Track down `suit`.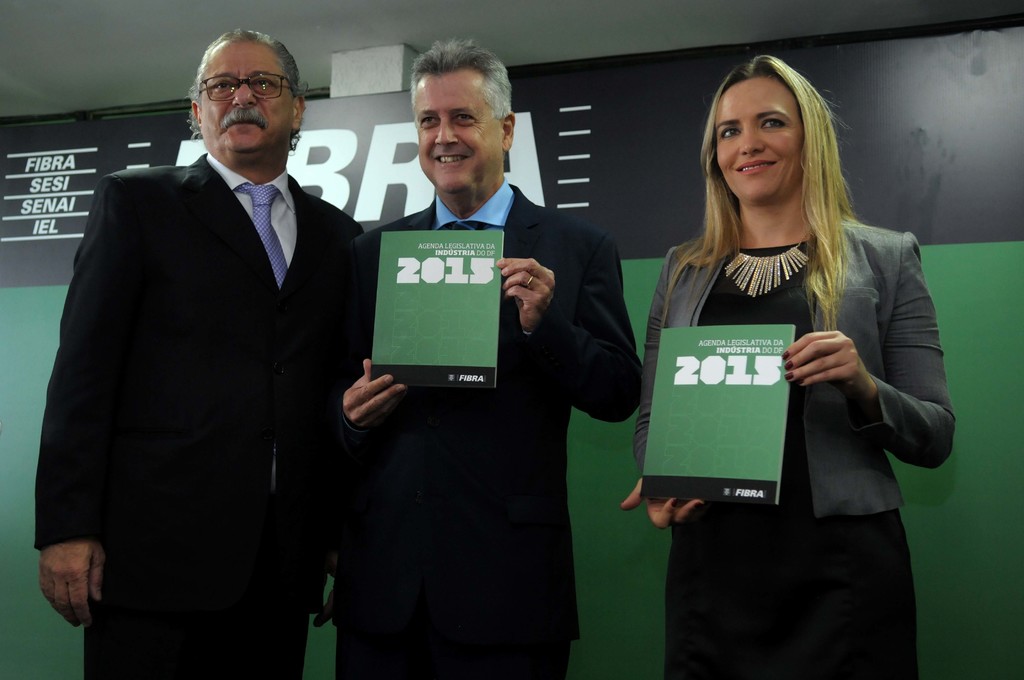
Tracked to pyautogui.locateOnScreen(307, 174, 644, 679).
